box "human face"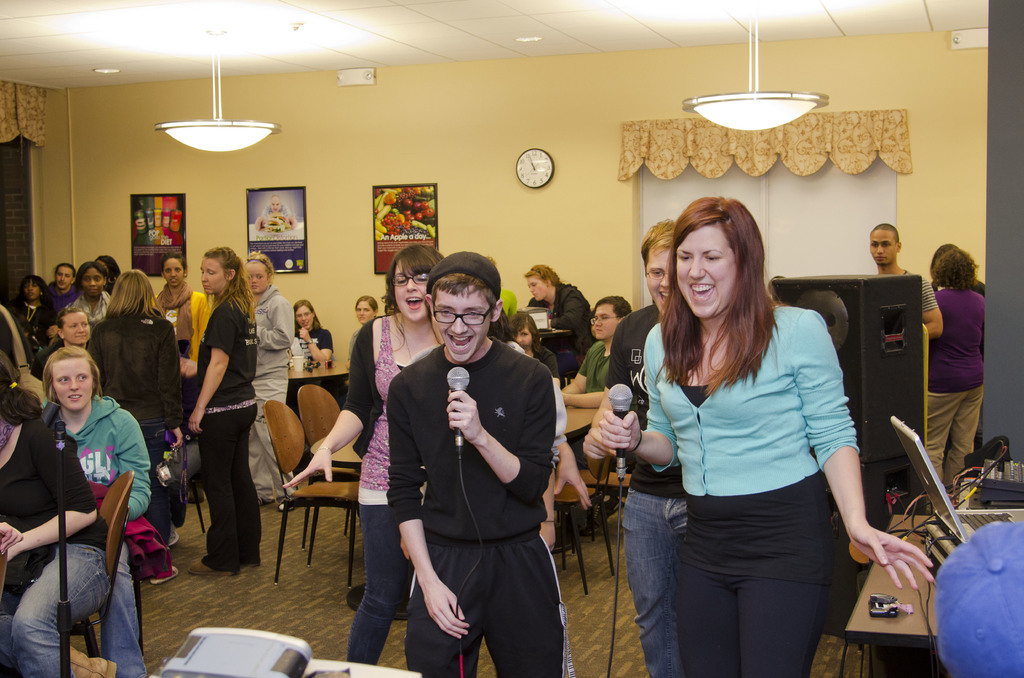
x1=395, y1=259, x2=429, y2=320
